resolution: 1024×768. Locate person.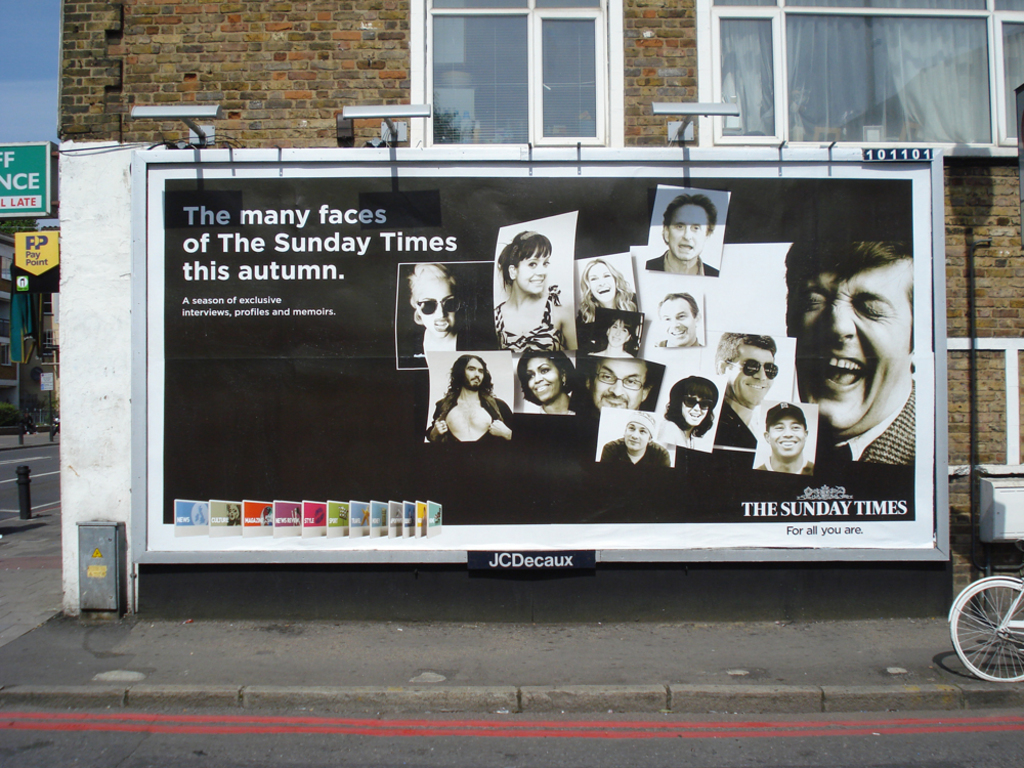
[x1=579, y1=258, x2=639, y2=324].
